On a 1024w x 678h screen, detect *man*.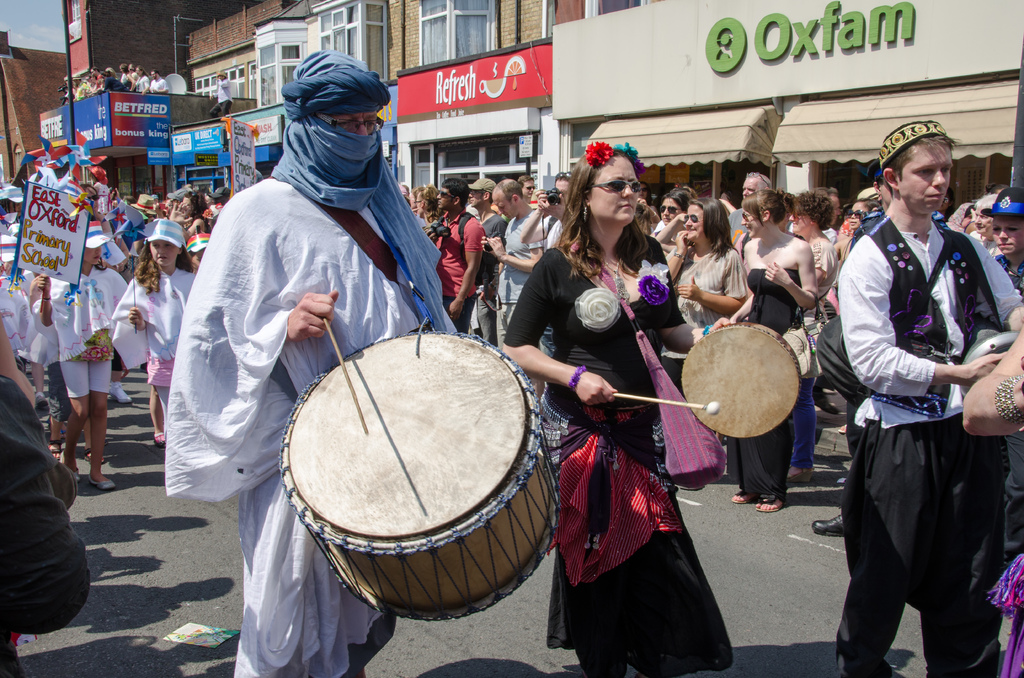
box(730, 170, 772, 252).
